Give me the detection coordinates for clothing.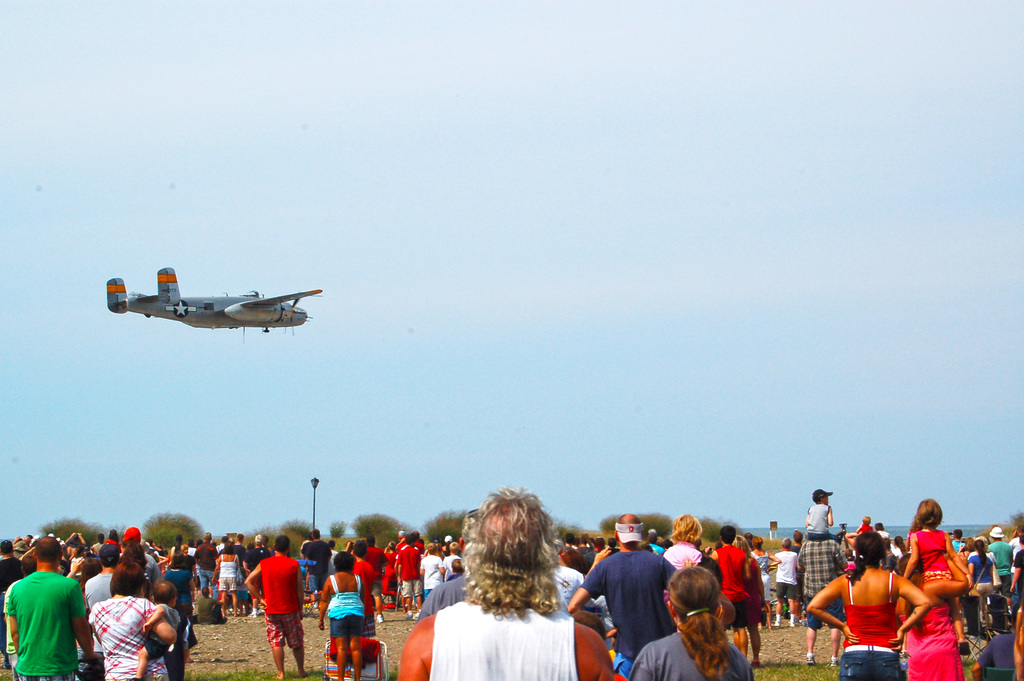
(559,565,575,607).
